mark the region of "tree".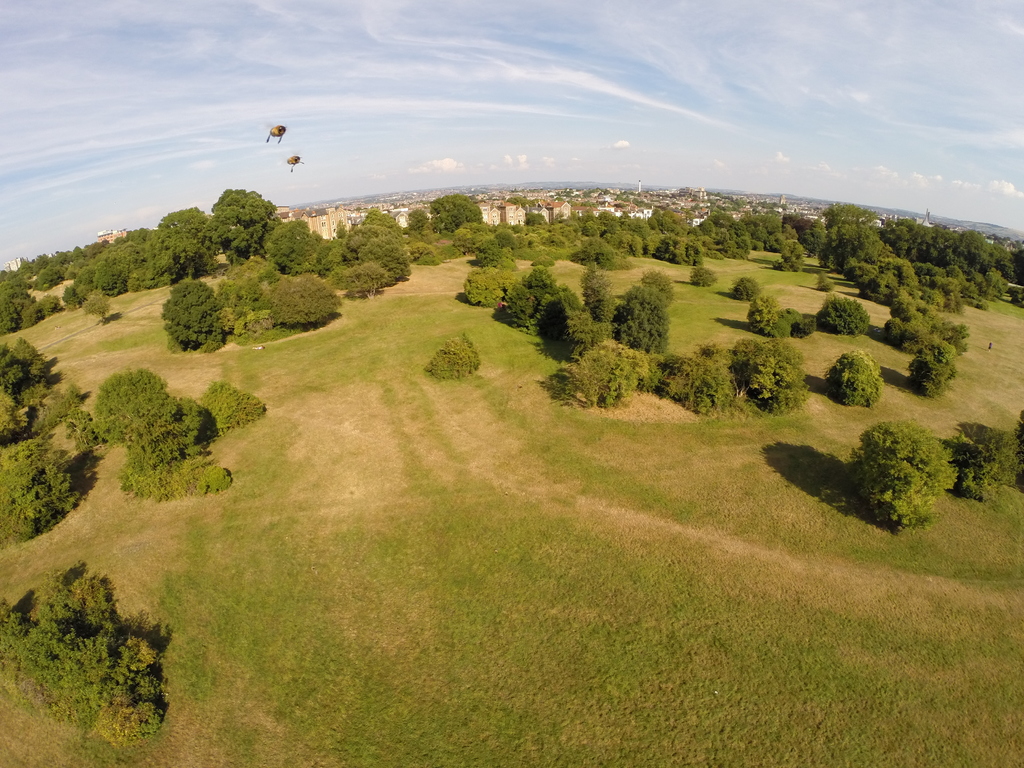
Region: (426,331,483,384).
